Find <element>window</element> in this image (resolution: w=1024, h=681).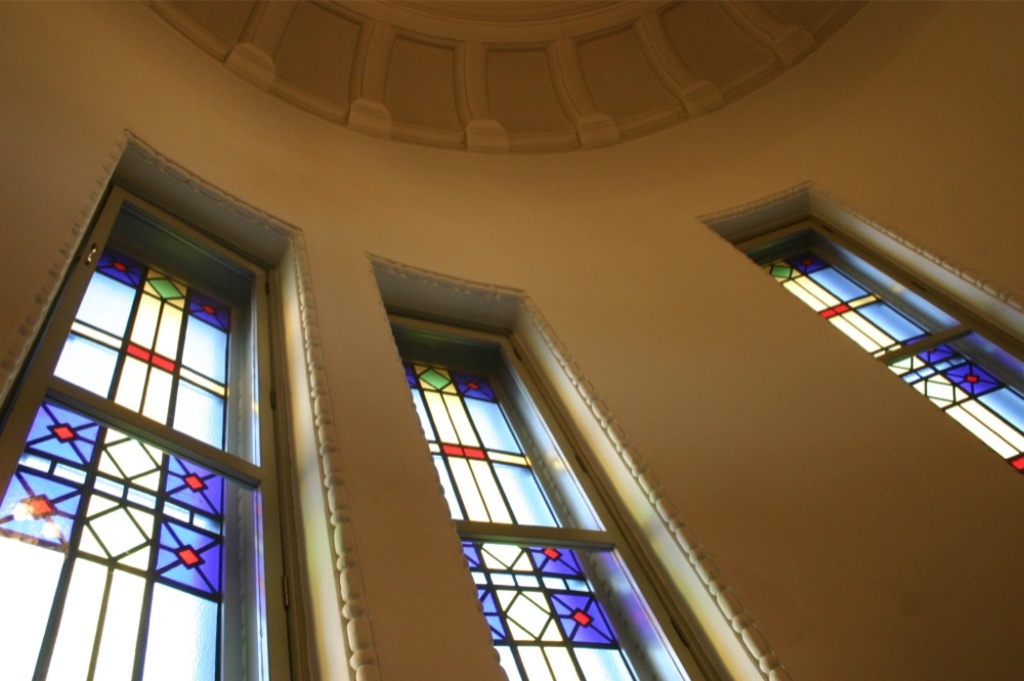
Rect(376, 283, 637, 630).
